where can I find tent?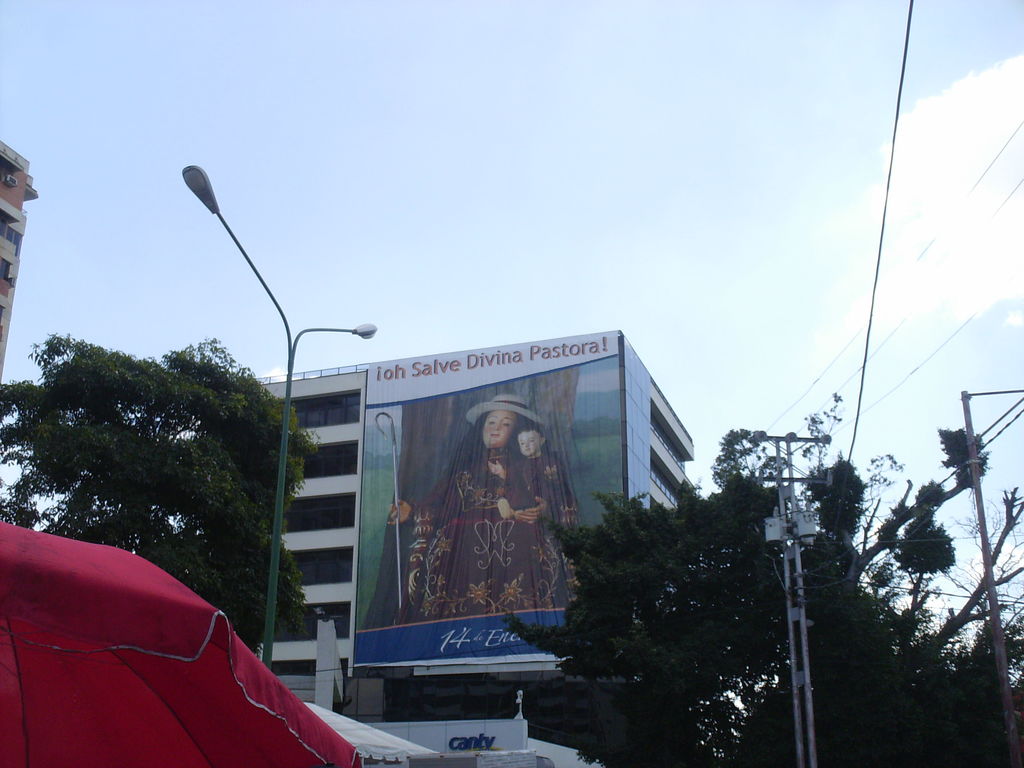
You can find it at region(0, 516, 371, 767).
